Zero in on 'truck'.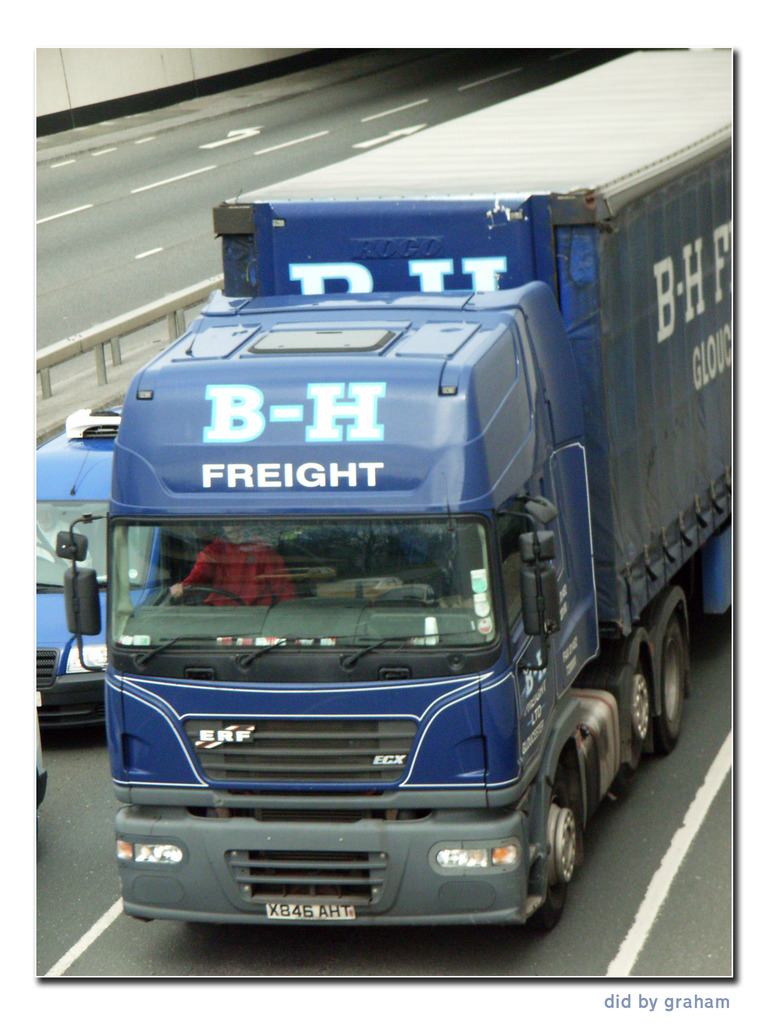
Zeroed in: <region>83, 74, 735, 943</region>.
